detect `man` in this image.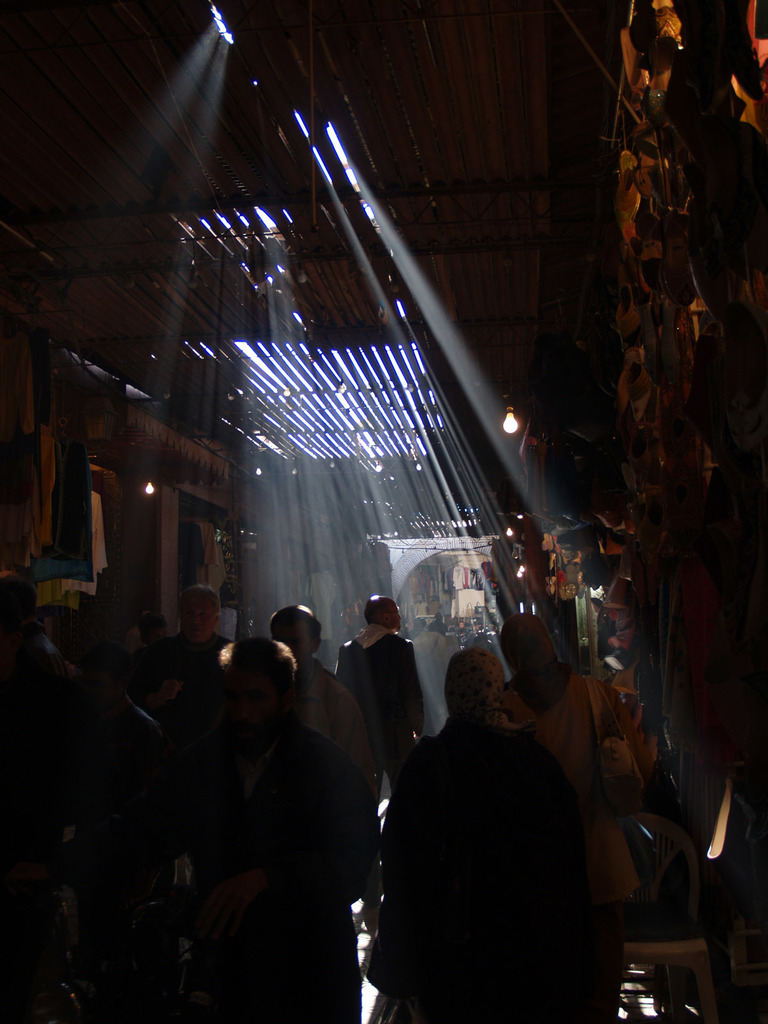
Detection: crop(161, 584, 227, 673).
